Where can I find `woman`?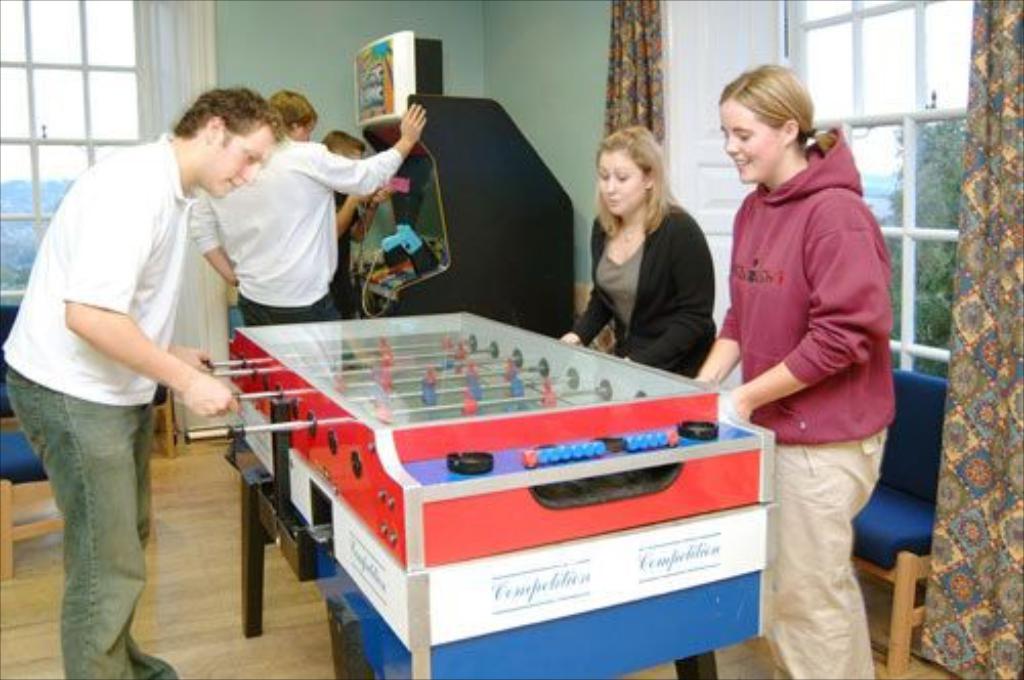
You can find it at BBox(551, 123, 719, 381).
